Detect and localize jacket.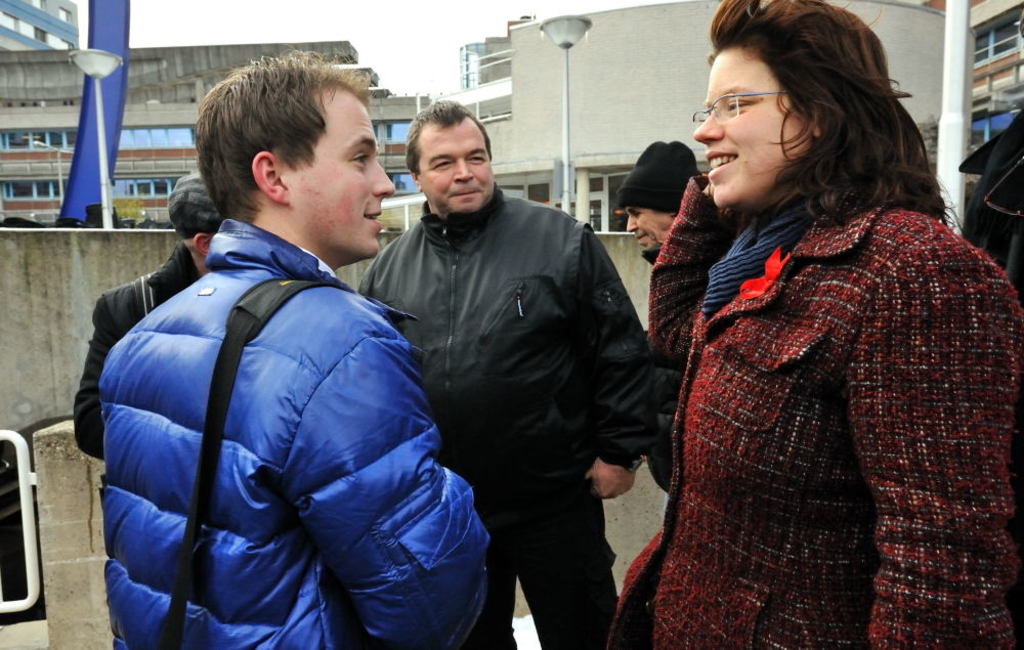
Localized at {"left": 72, "top": 244, "right": 202, "bottom": 474}.
